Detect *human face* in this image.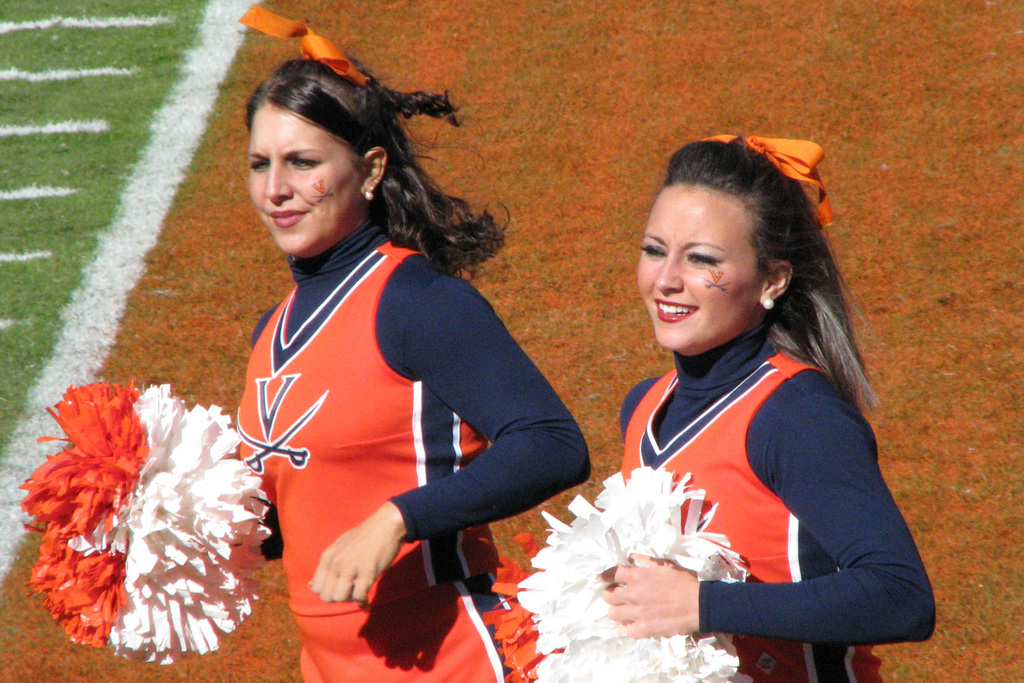
Detection: [243, 102, 366, 258].
